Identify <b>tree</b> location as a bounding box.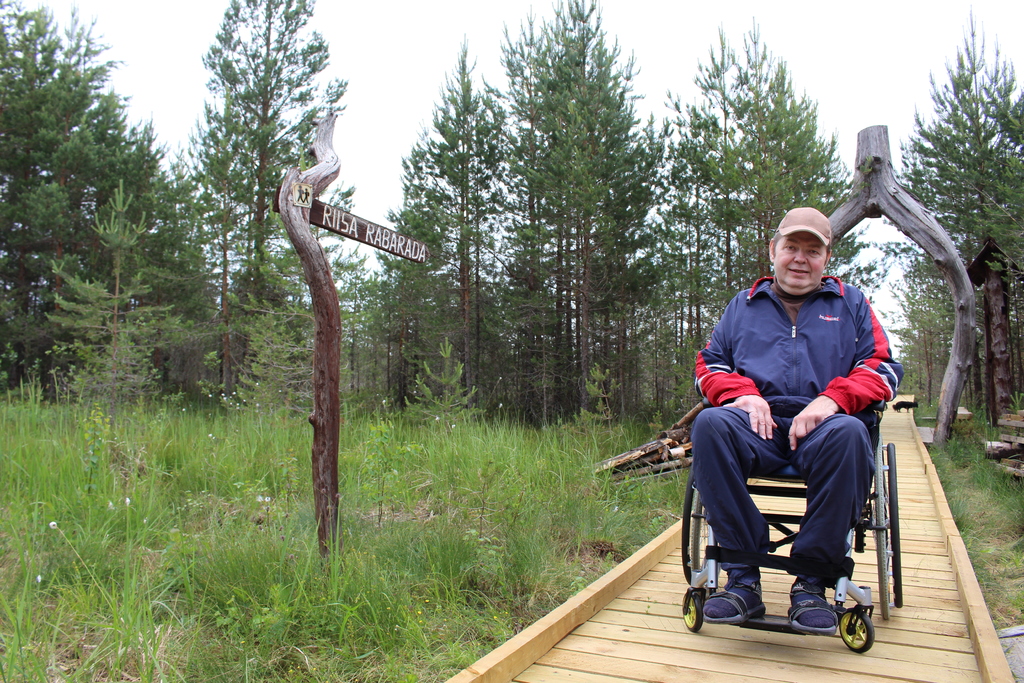
region(209, 0, 344, 365).
